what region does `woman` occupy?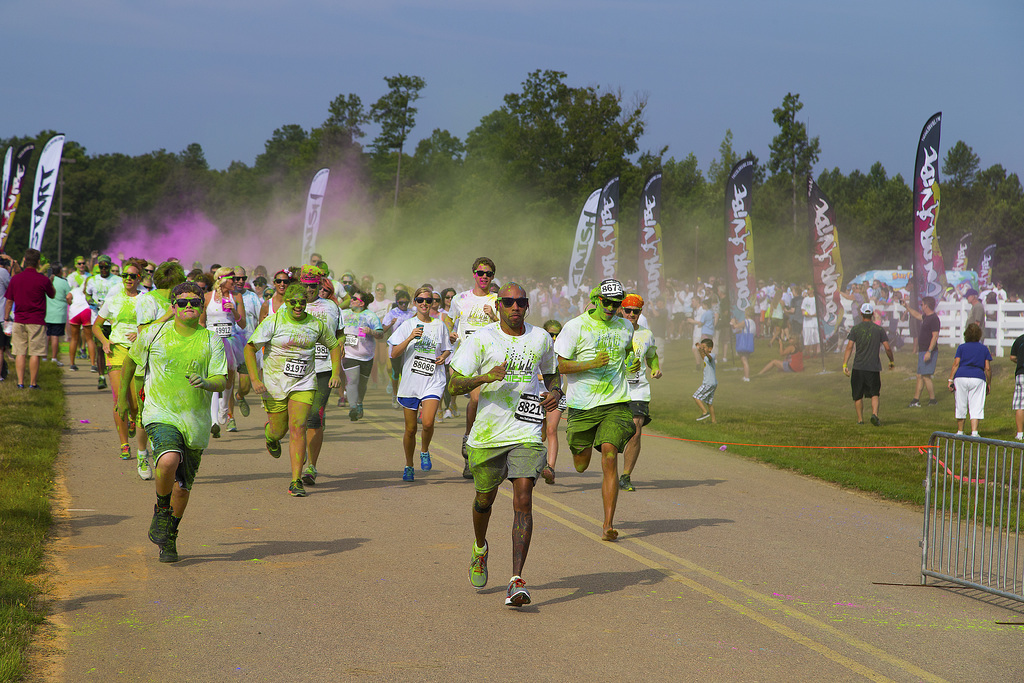
131:255:194:475.
